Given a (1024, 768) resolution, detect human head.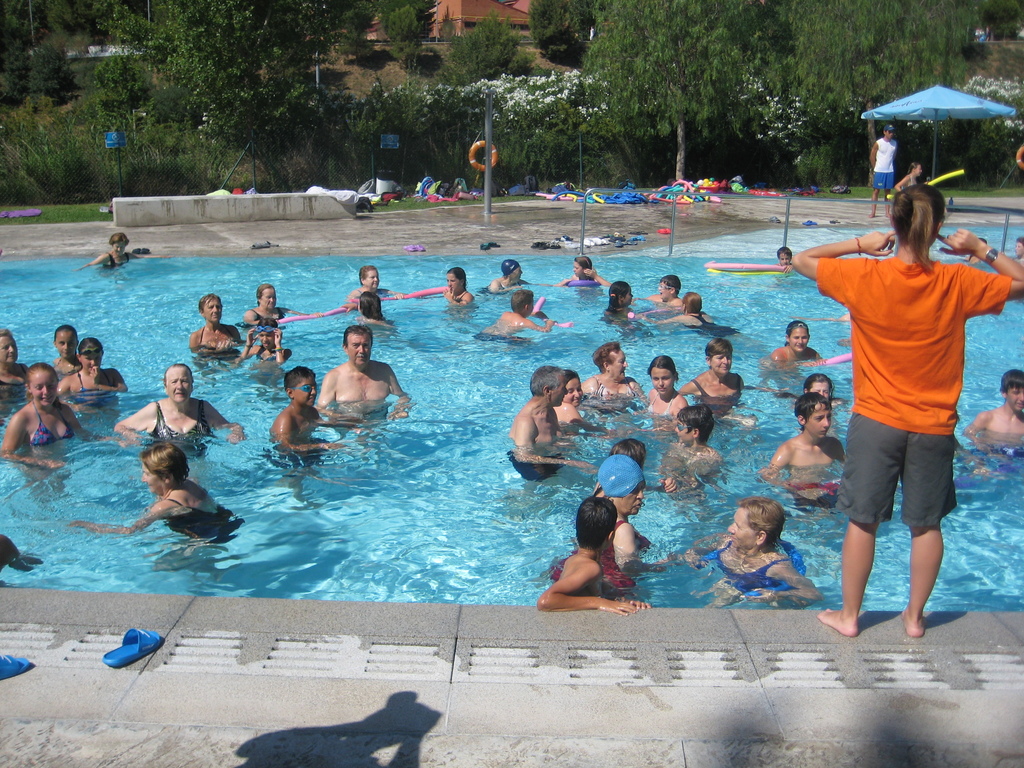
region(882, 125, 895, 140).
